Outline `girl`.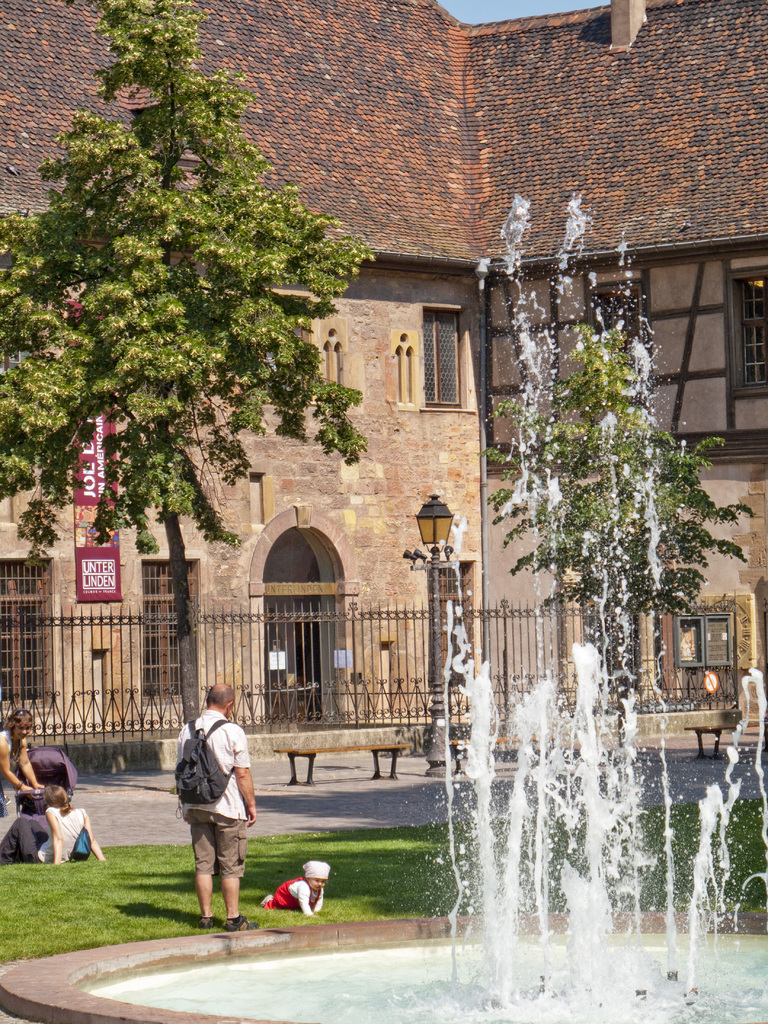
Outline: [left=257, top=861, right=332, bottom=910].
